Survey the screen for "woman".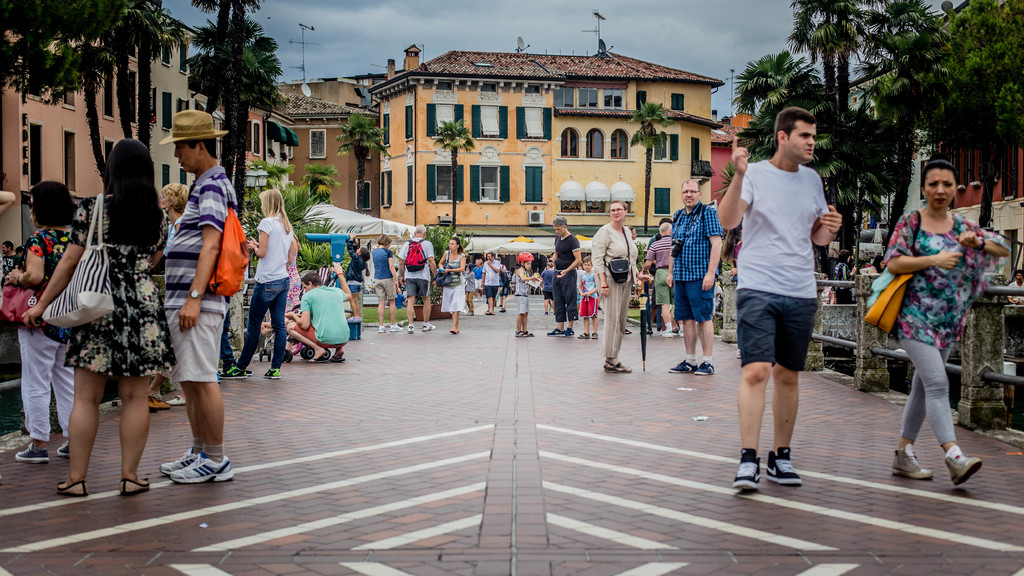
Survey found: <region>886, 157, 1012, 488</region>.
